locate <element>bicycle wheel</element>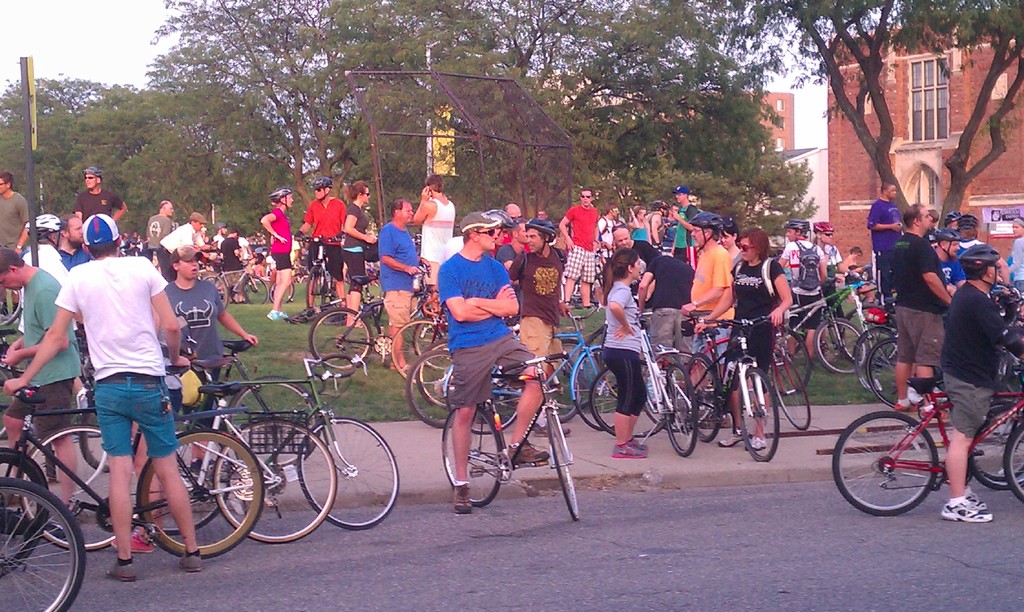
box=[414, 316, 456, 371]
